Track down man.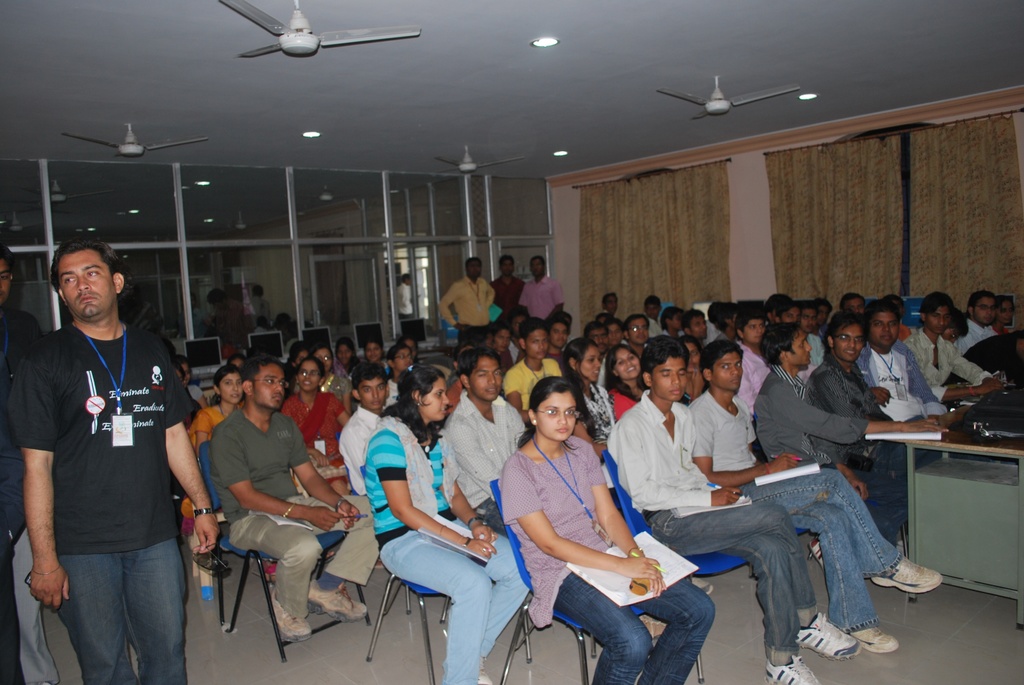
Tracked to left=902, top=290, right=1004, bottom=399.
